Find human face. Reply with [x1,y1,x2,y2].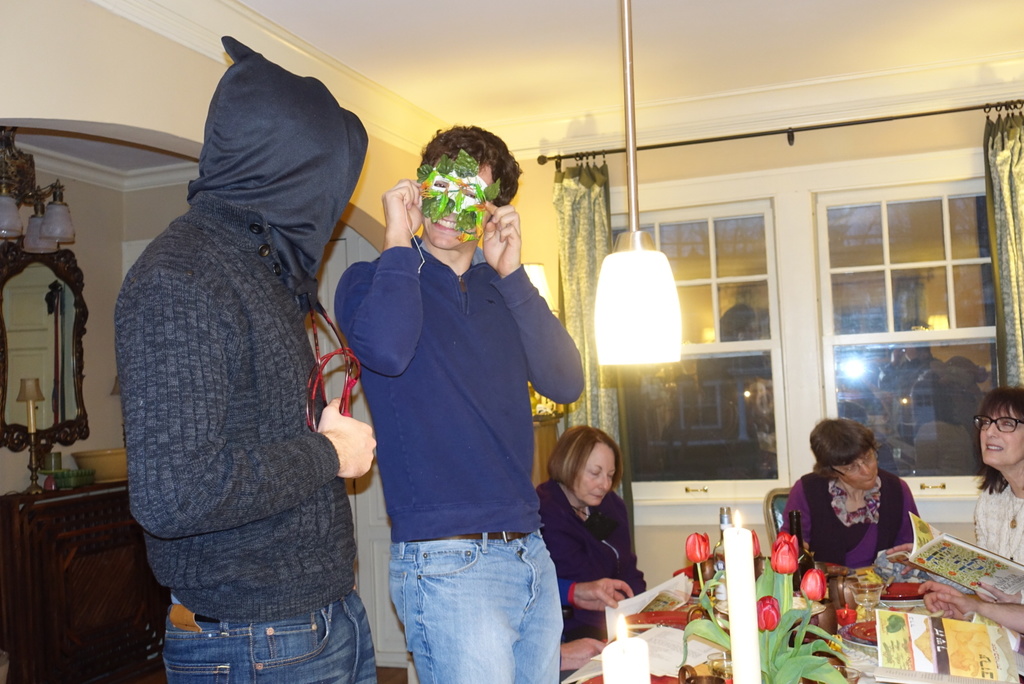
[573,441,617,509].
